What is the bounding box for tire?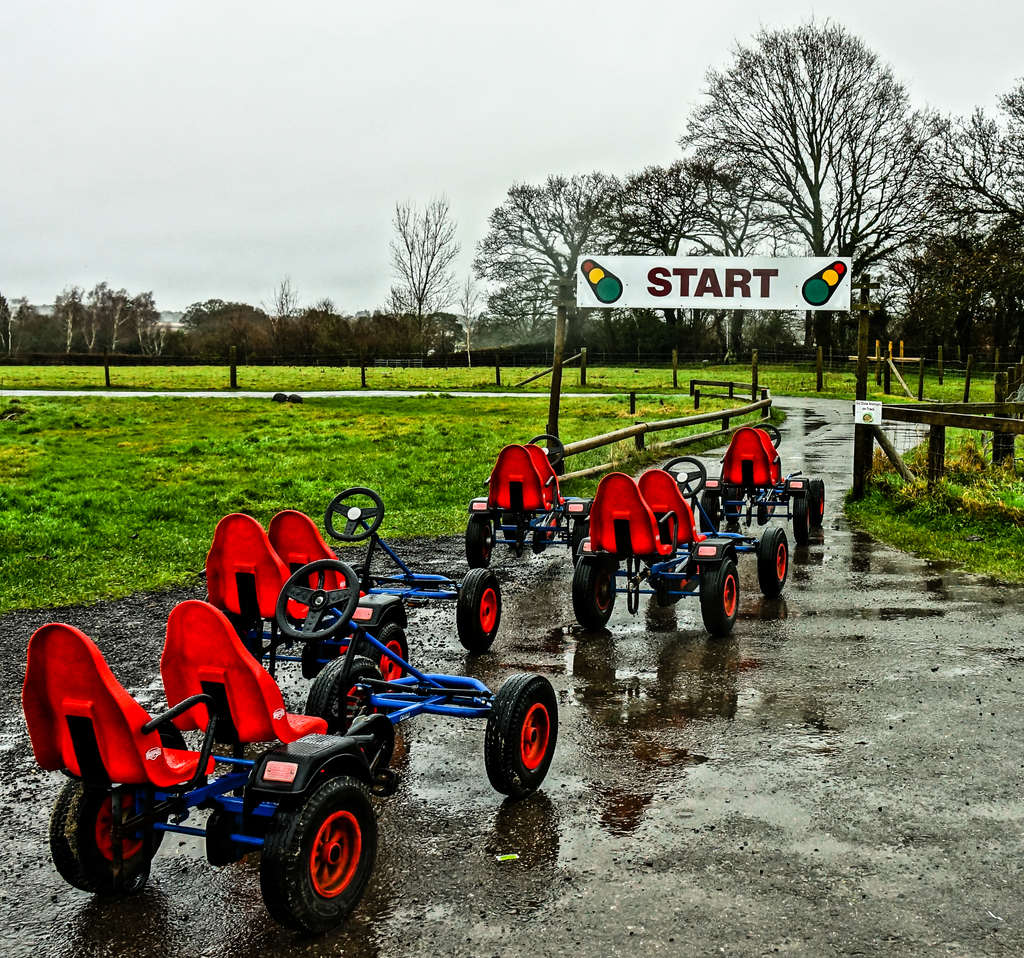
44, 774, 173, 892.
